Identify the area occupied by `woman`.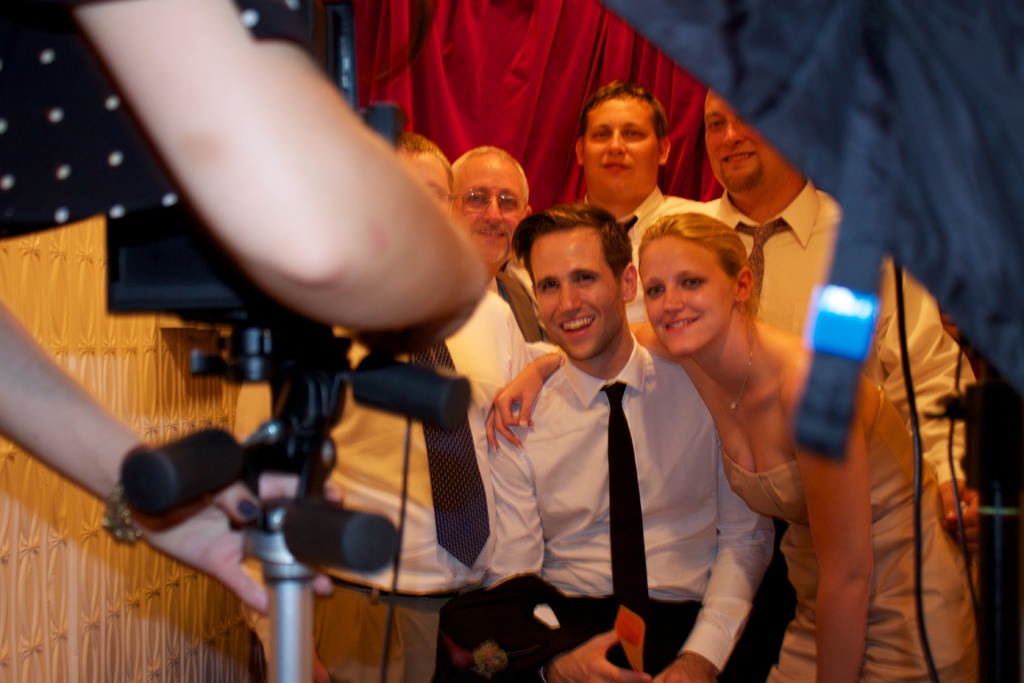
Area: box=[482, 208, 982, 682].
